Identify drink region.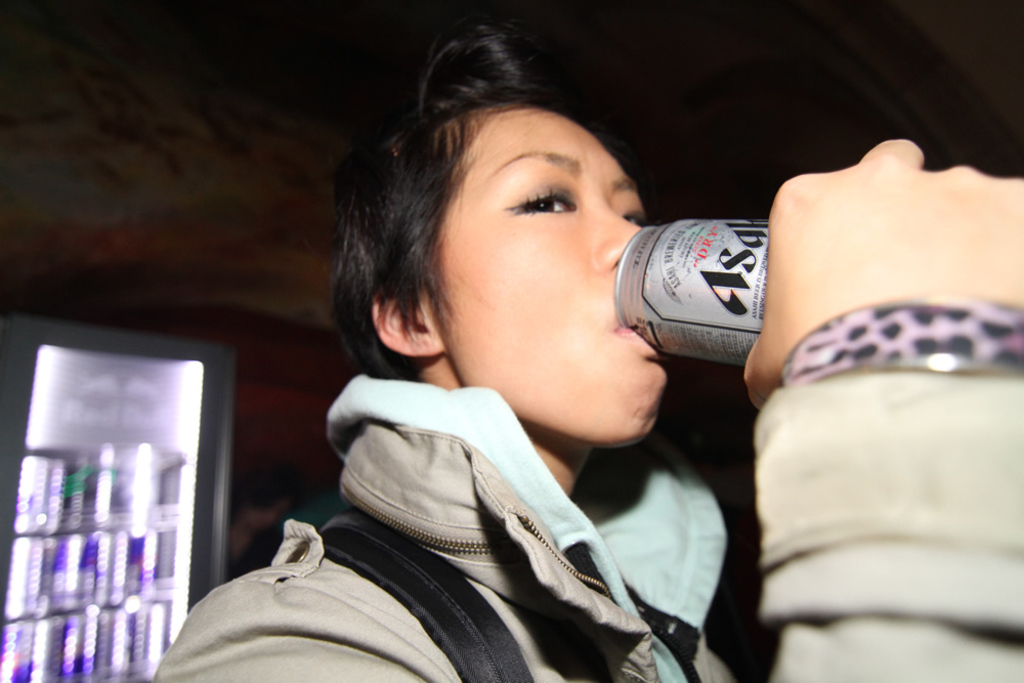
Region: <bbox>613, 188, 803, 390</bbox>.
